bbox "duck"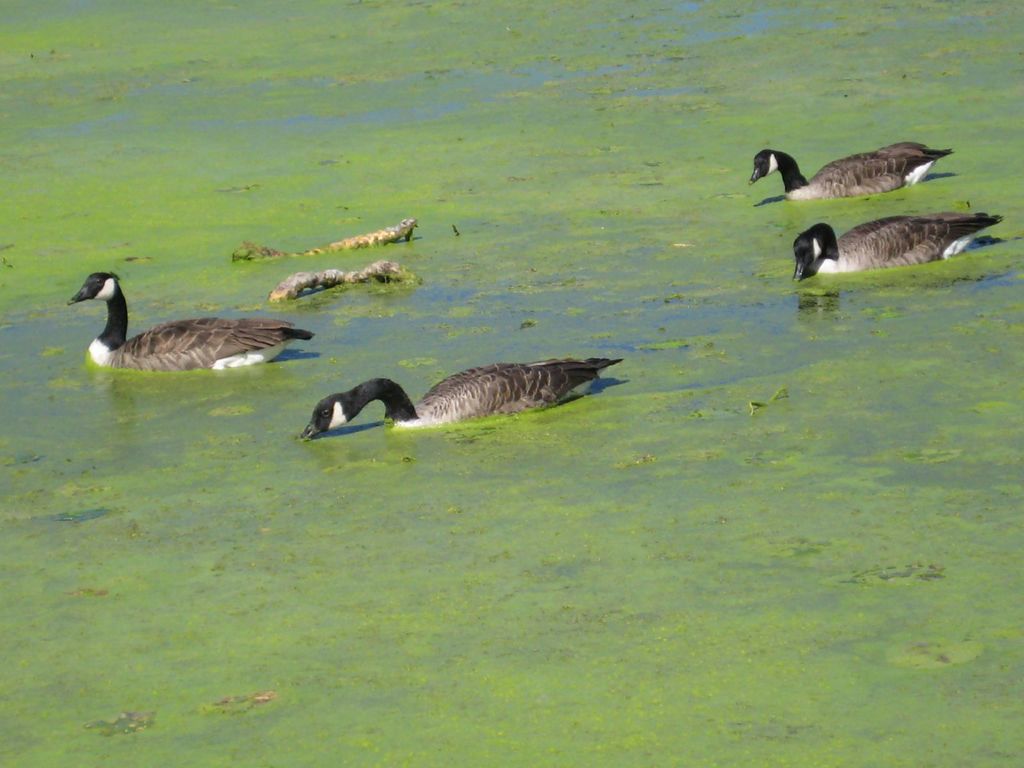
locate(296, 356, 616, 444)
